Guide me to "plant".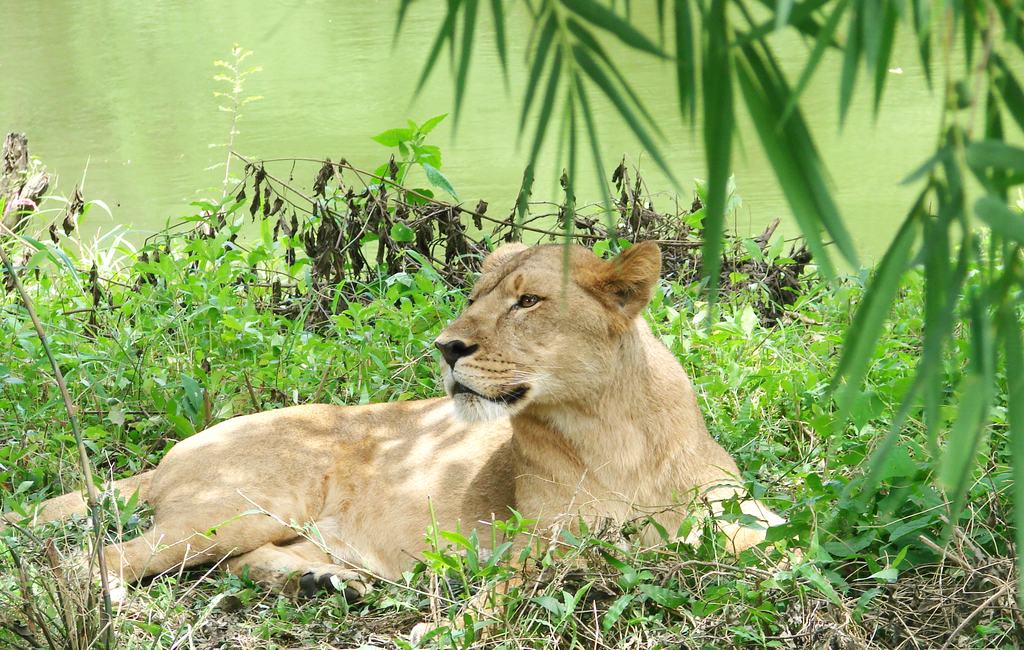
Guidance: BBox(390, 0, 1023, 544).
